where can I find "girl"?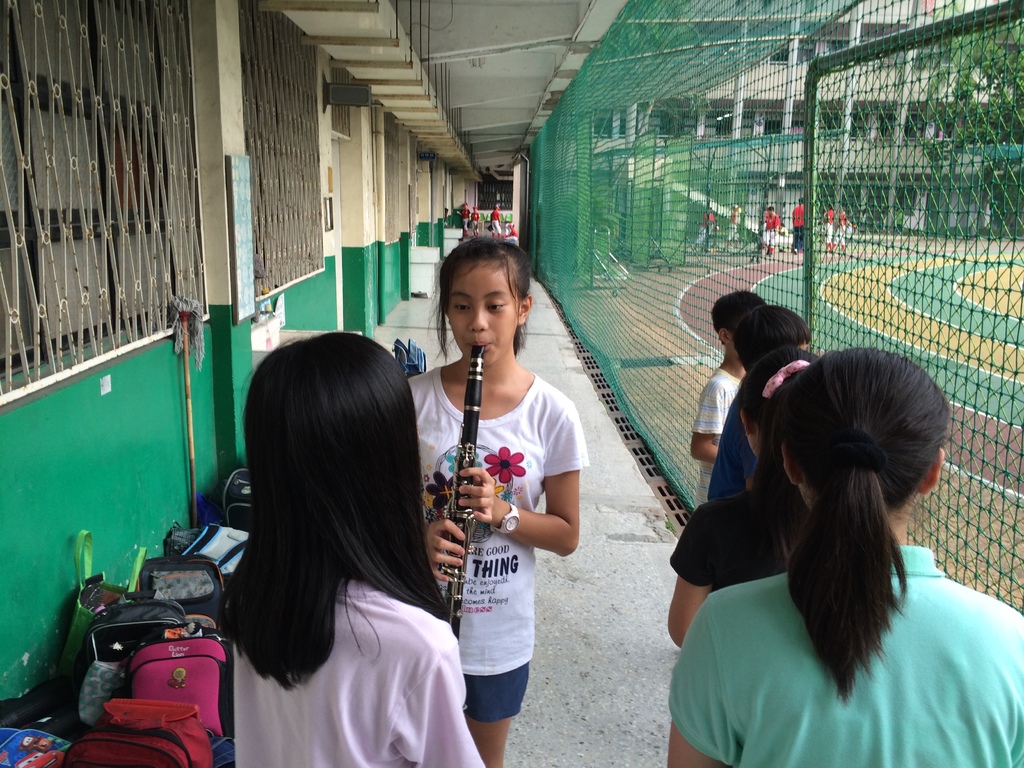
You can find it at l=220, t=333, r=491, b=767.
